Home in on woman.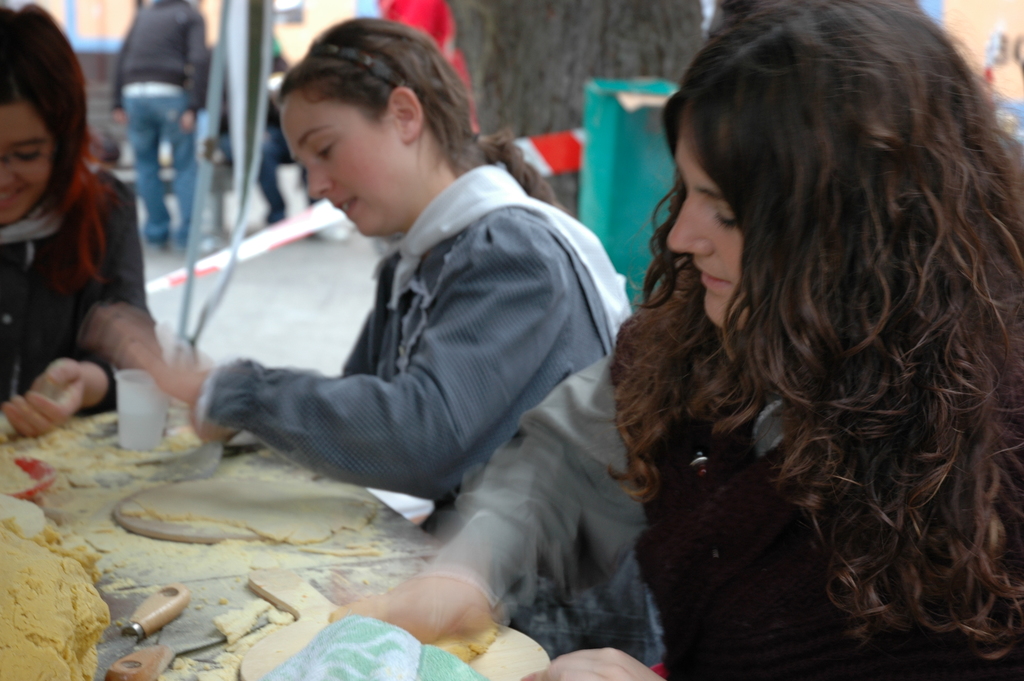
Homed in at 0,3,156,441.
